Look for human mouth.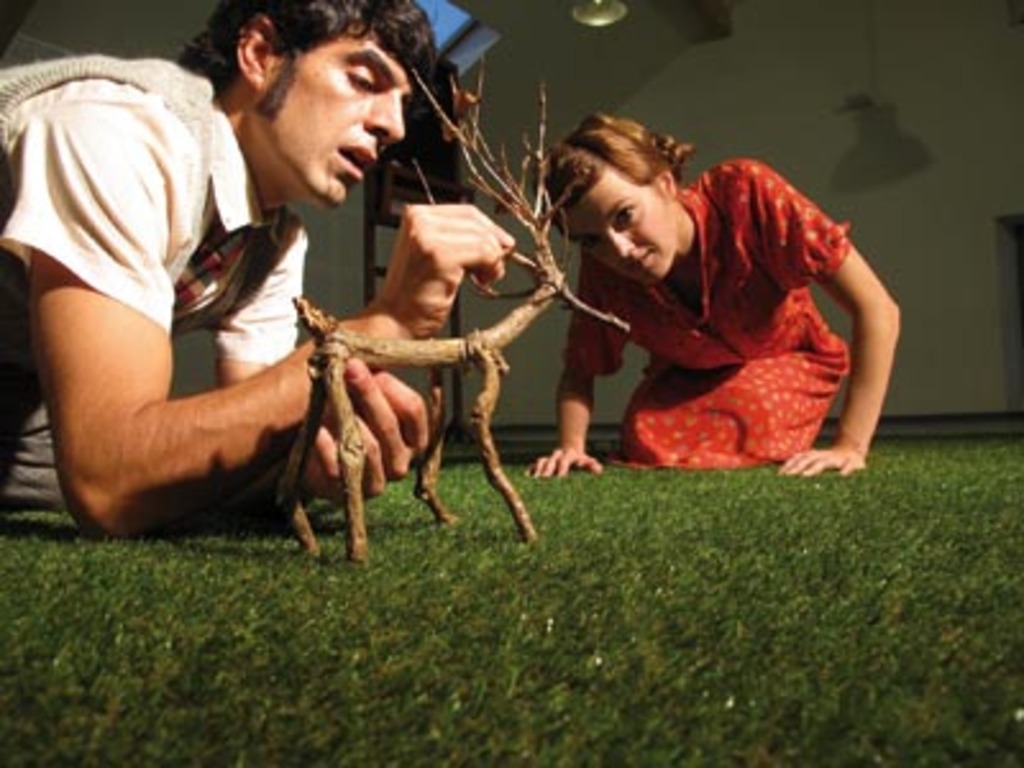
Found: <region>622, 246, 658, 276</region>.
